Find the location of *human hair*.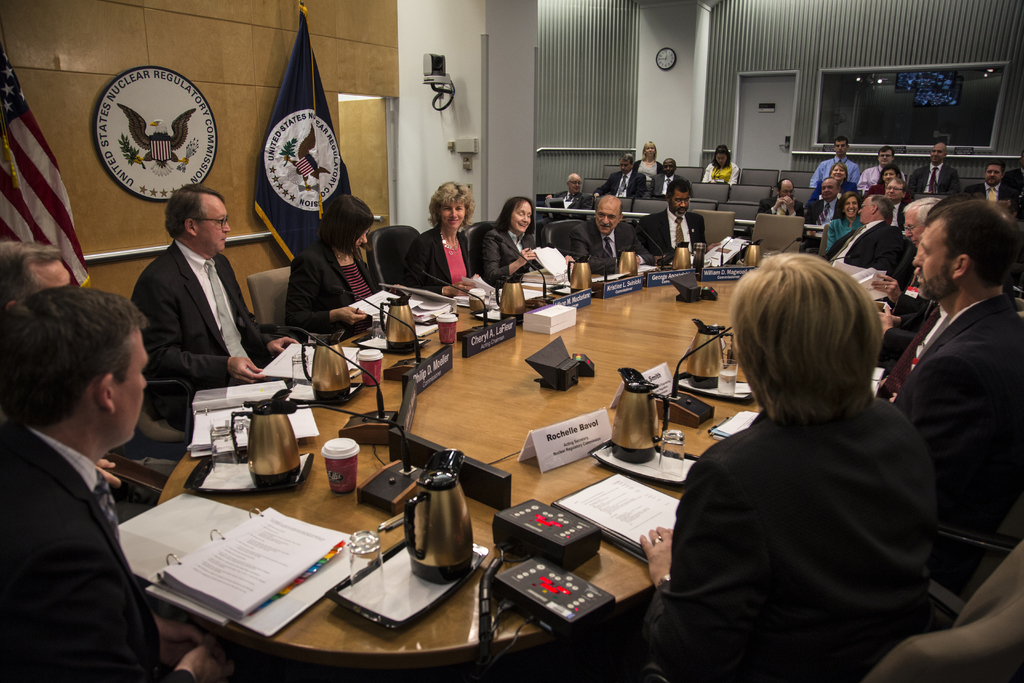
Location: [x1=877, y1=164, x2=904, y2=185].
